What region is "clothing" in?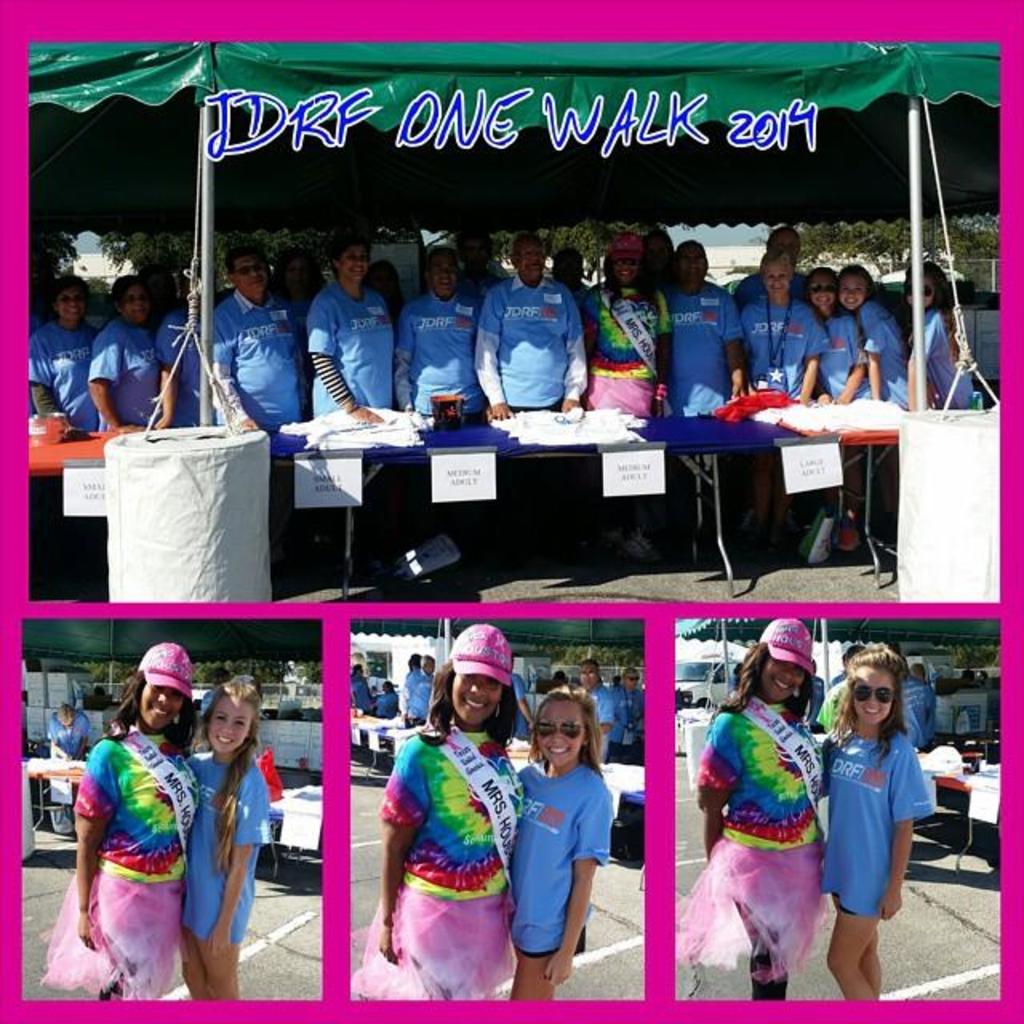
{"x1": 514, "y1": 744, "x2": 602, "y2": 979}.
